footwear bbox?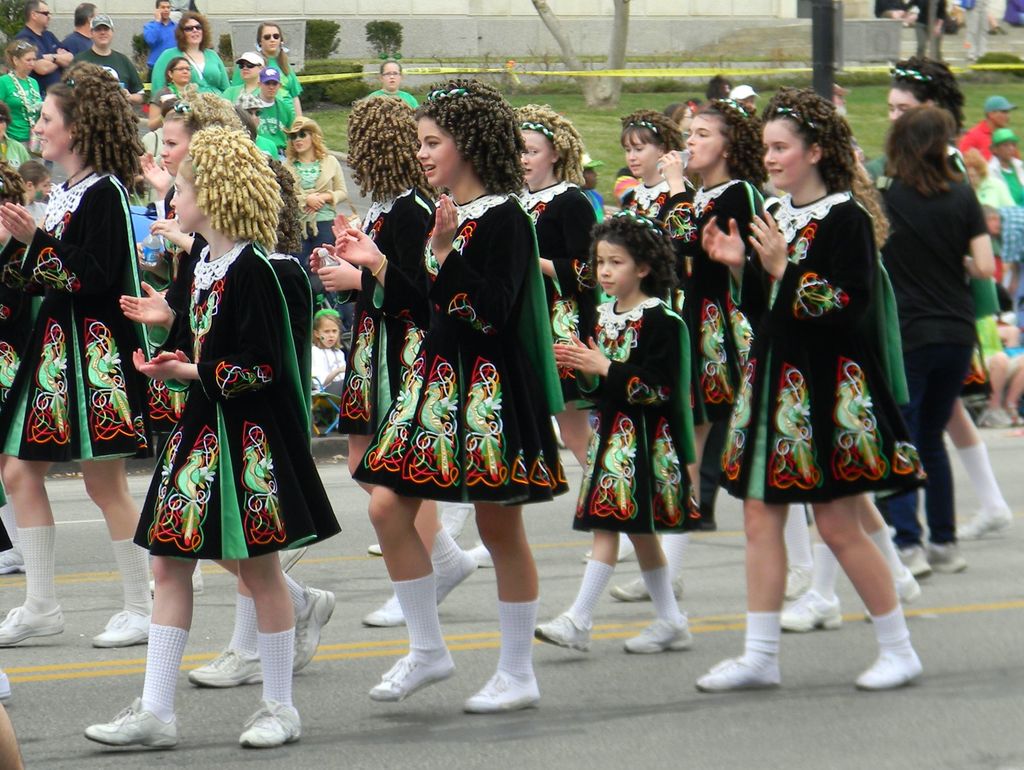
[780, 584, 845, 632]
